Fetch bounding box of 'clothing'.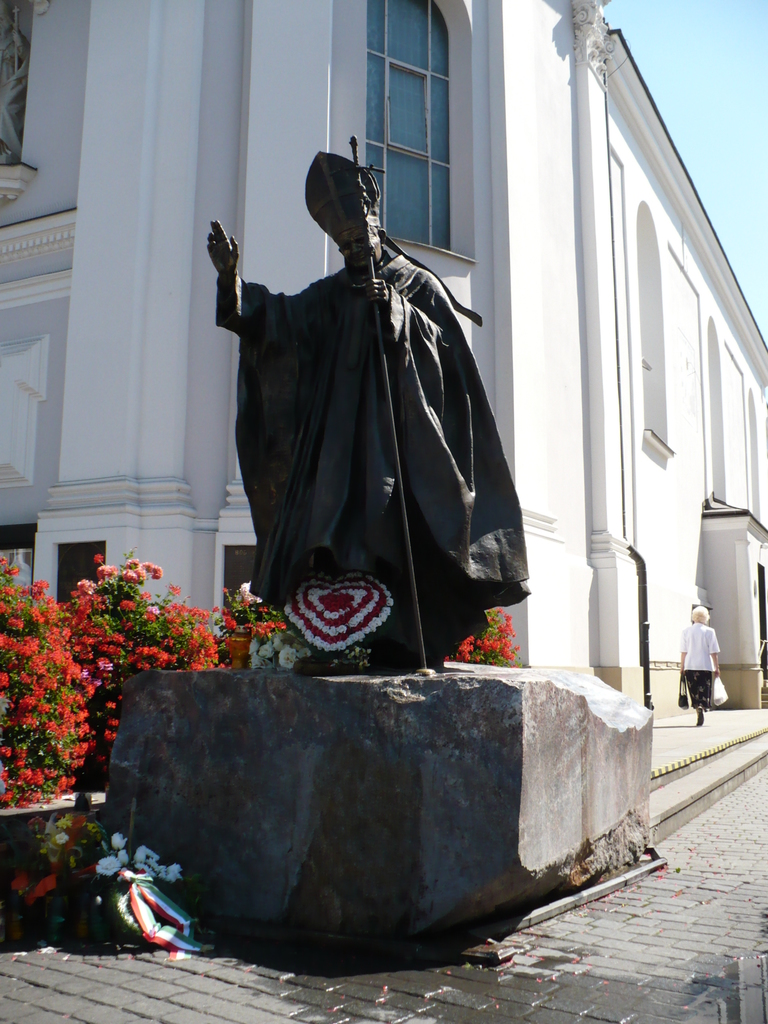
Bbox: x1=684 y1=619 x2=708 y2=706.
